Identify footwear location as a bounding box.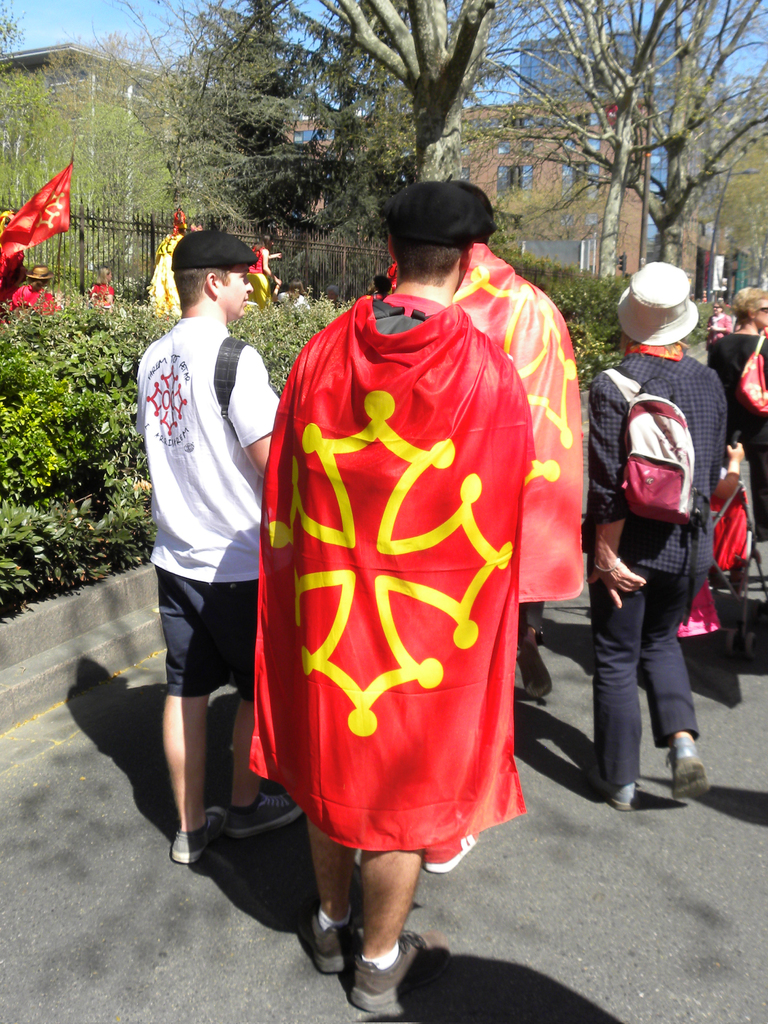
rect(518, 637, 566, 702).
